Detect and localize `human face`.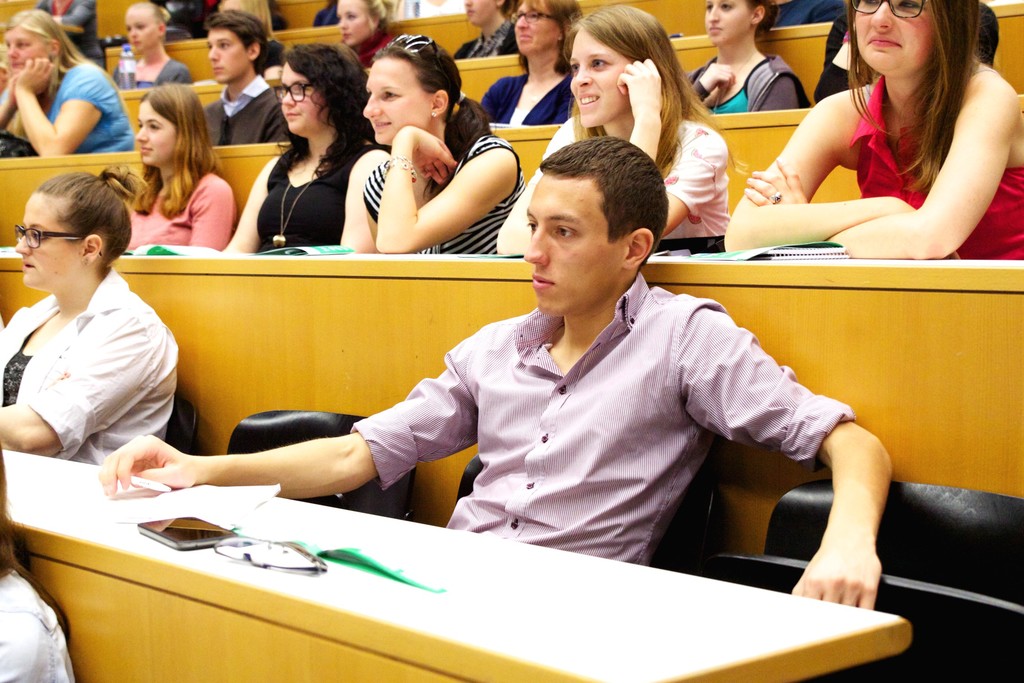
Localized at crop(516, 0, 561, 55).
